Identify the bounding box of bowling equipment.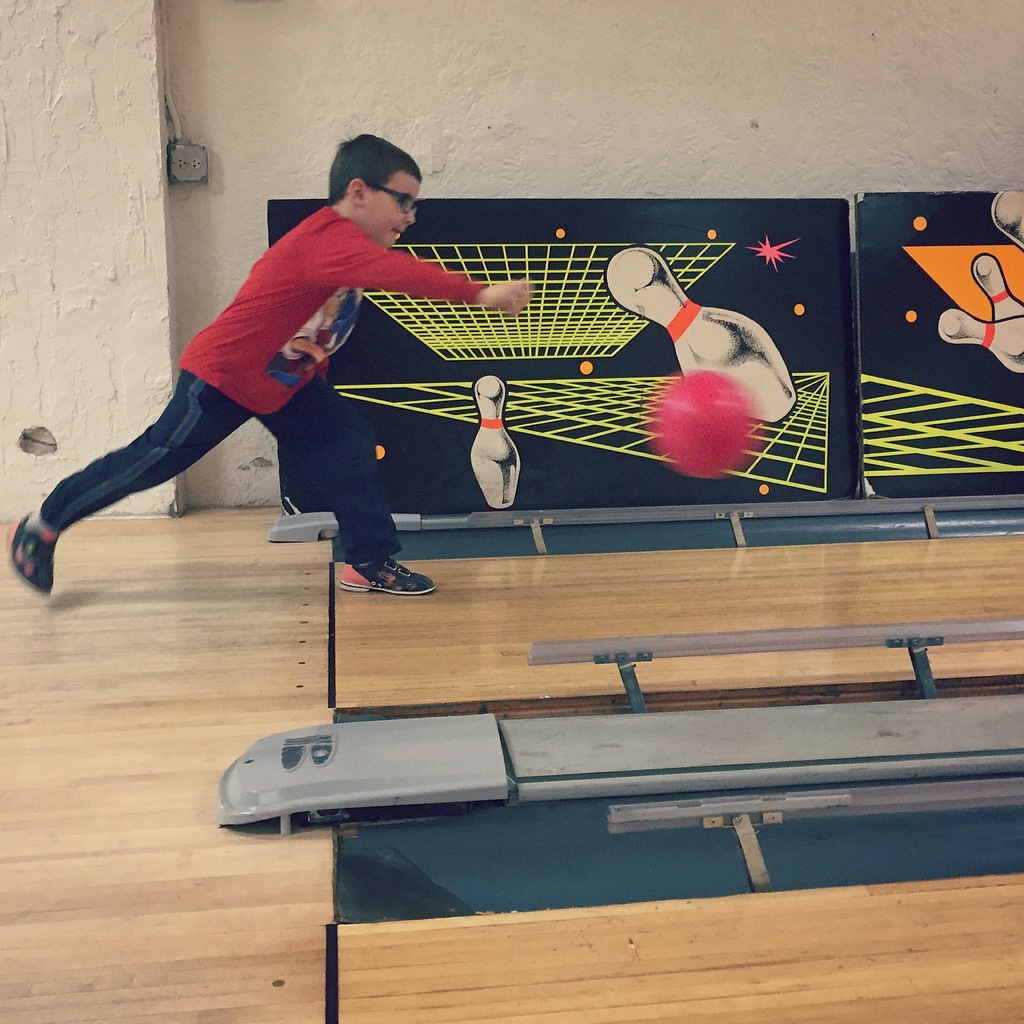
[x1=964, y1=241, x2=1023, y2=321].
